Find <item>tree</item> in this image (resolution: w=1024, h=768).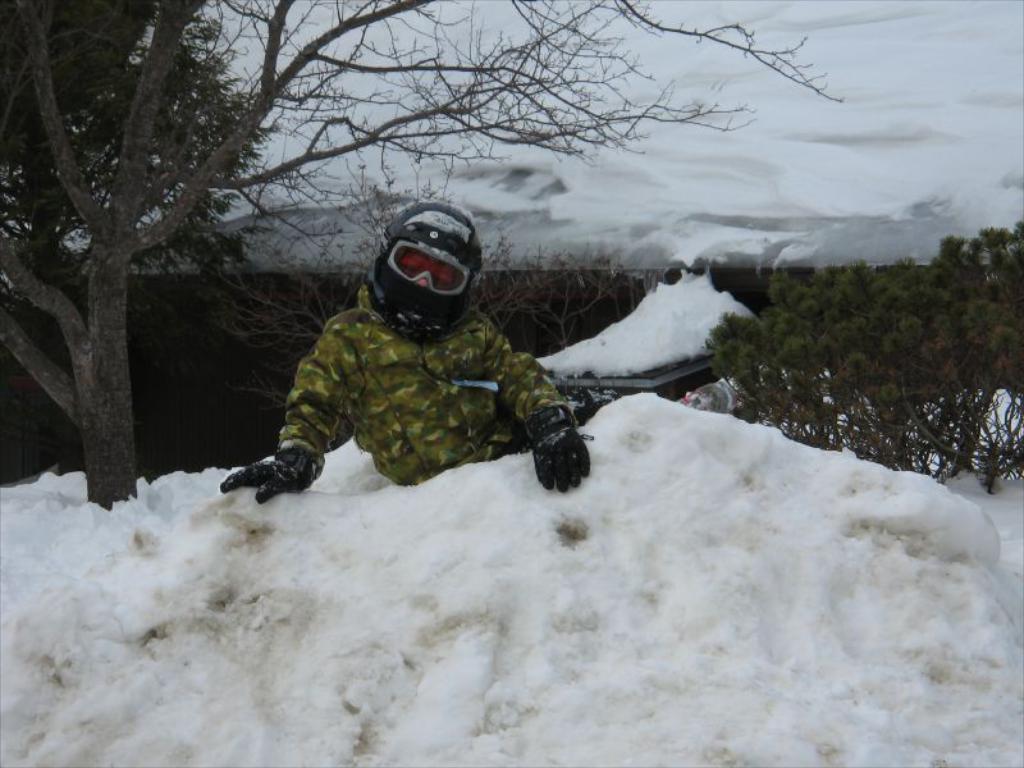
[left=687, top=211, right=1018, bottom=486].
